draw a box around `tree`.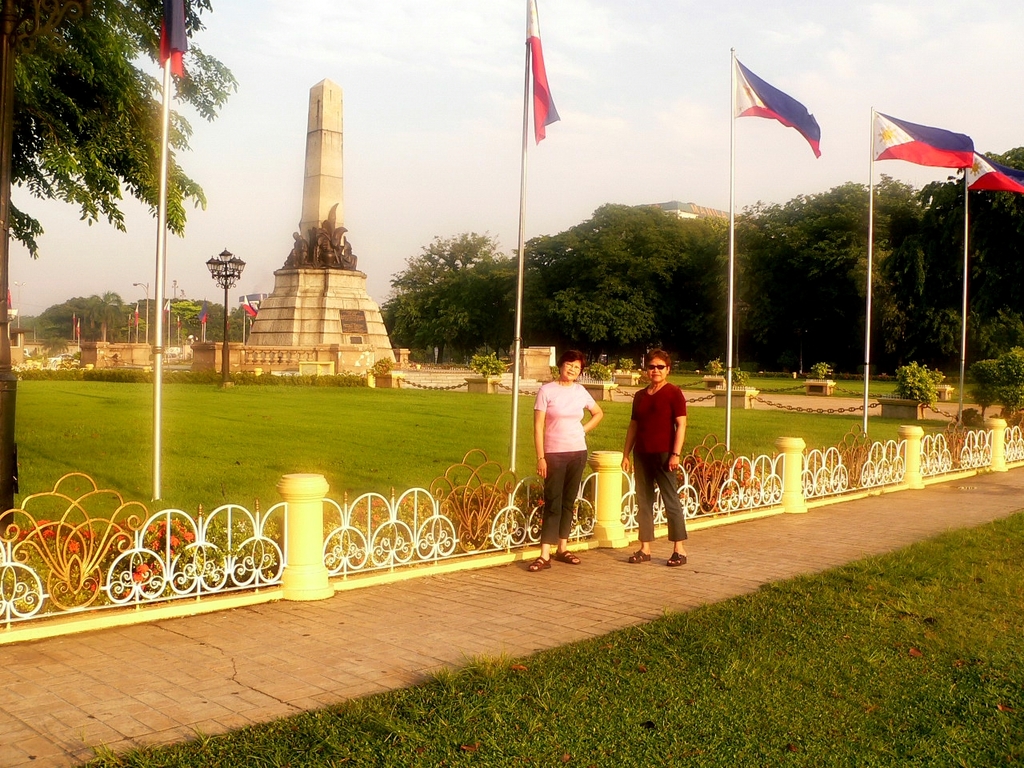
x1=382, y1=290, x2=470, y2=368.
